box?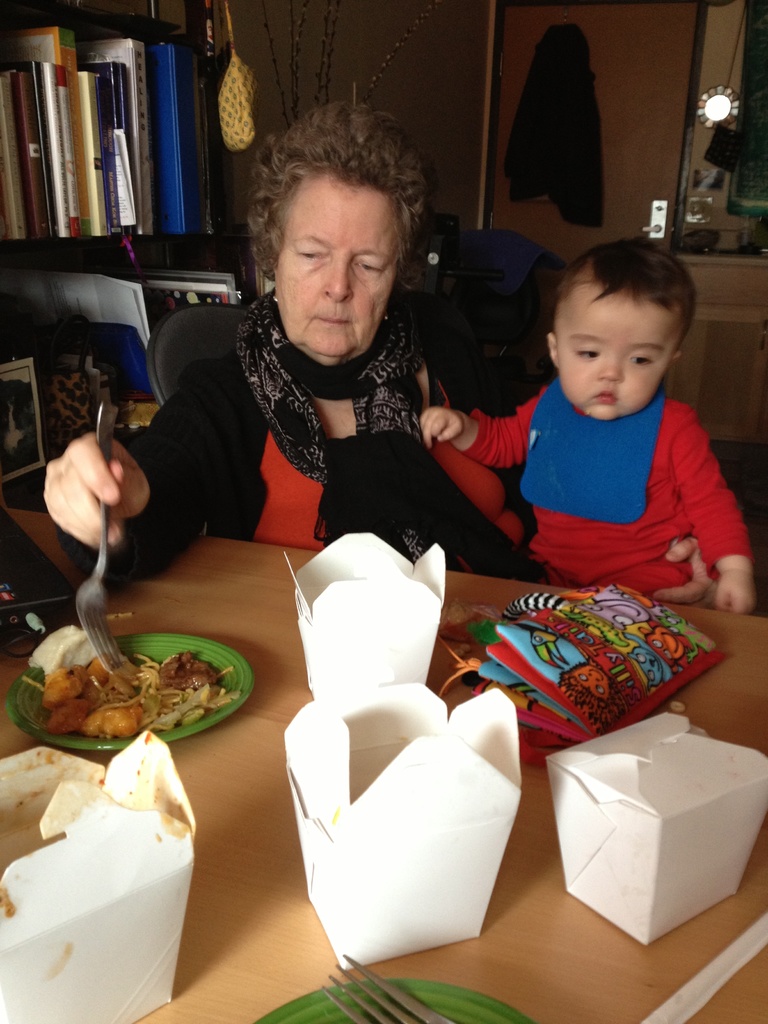
left=555, top=712, right=756, bottom=929
